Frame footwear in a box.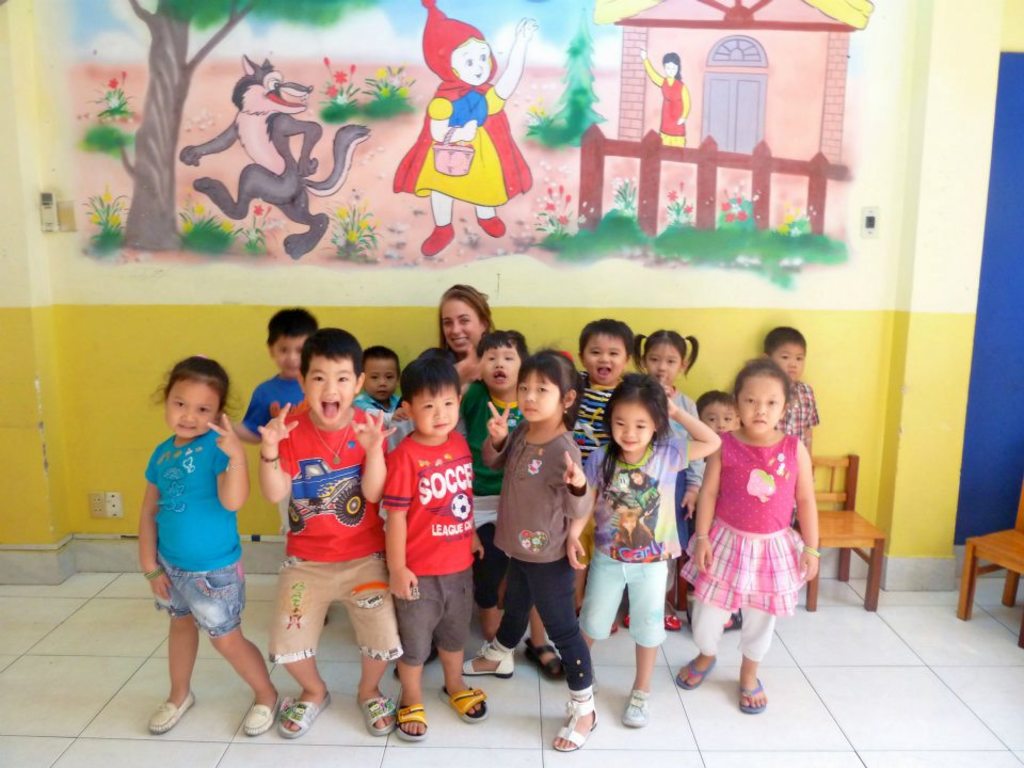
l=145, t=691, r=193, b=734.
